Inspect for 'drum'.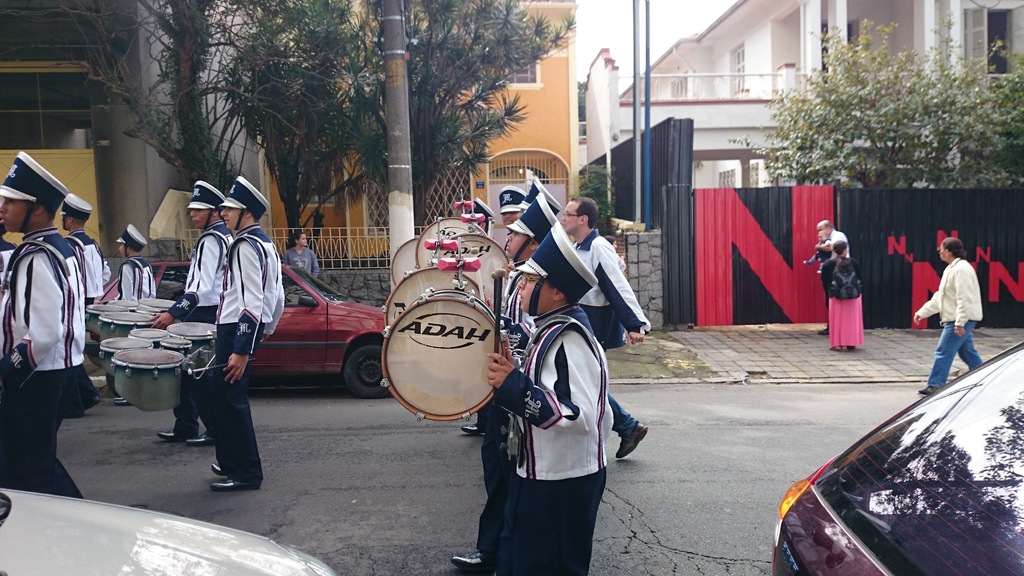
Inspection: (left=380, top=266, right=485, bottom=328).
